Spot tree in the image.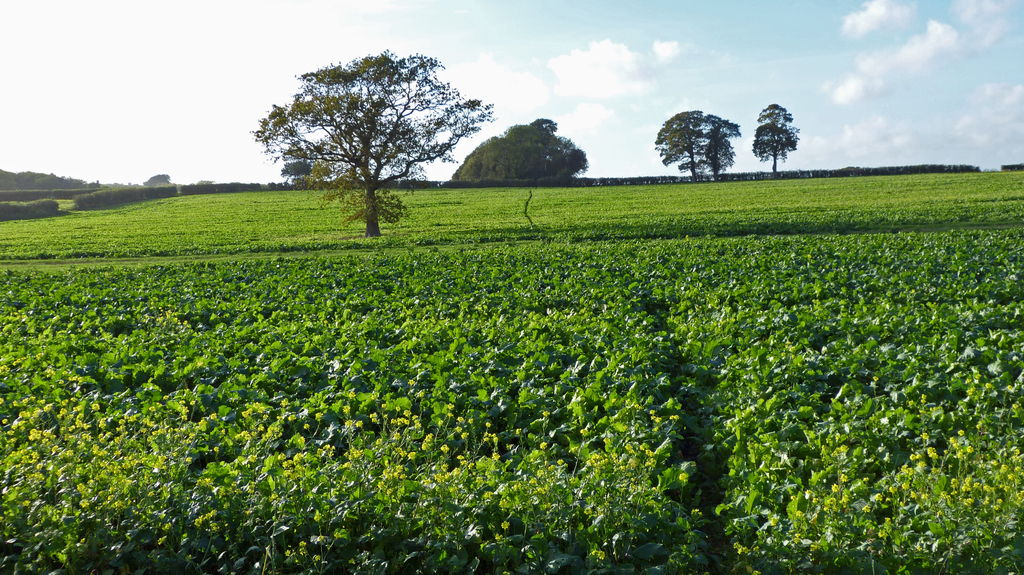
tree found at 279:157:317:175.
